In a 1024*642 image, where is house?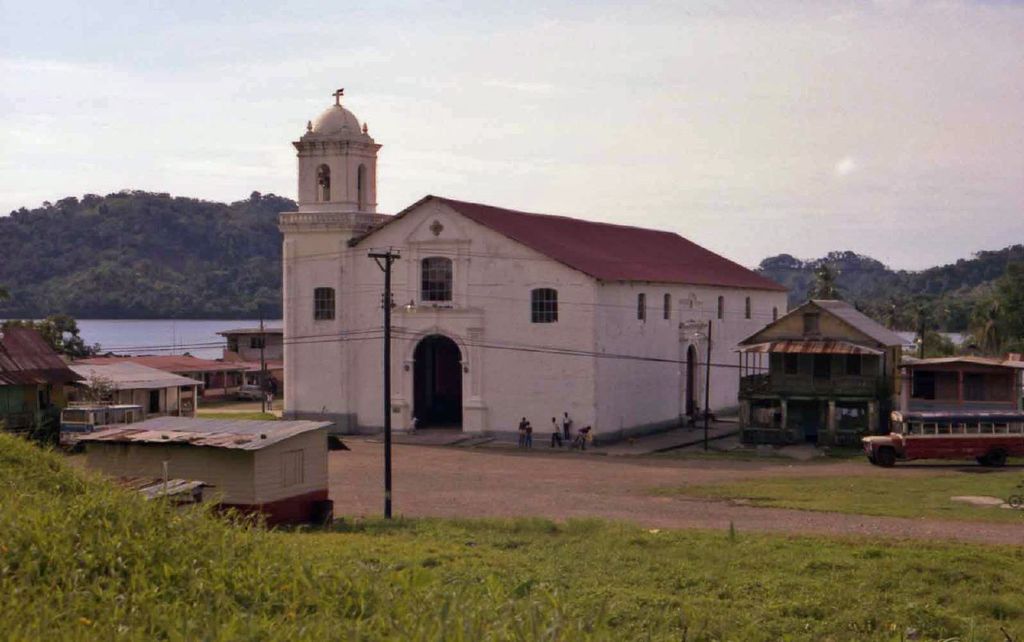
box(139, 349, 274, 414).
